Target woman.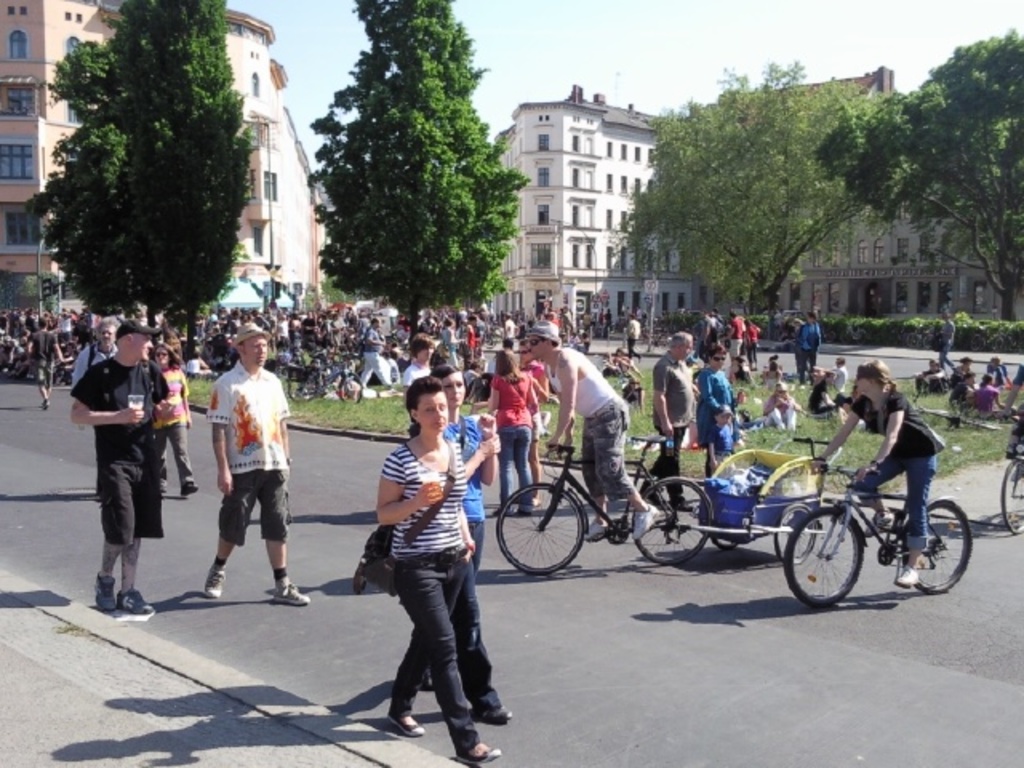
Target region: (x1=696, y1=346, x2=747, y2=483).
